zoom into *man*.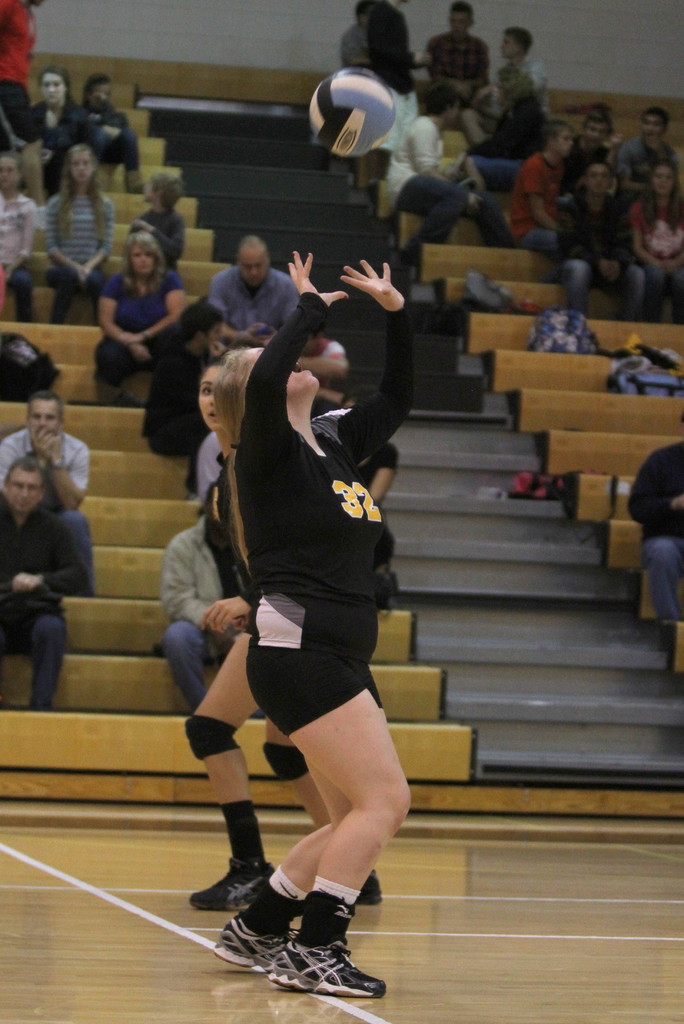
Zoom target: x1=623 y1=433 x2=683 y2=625.
